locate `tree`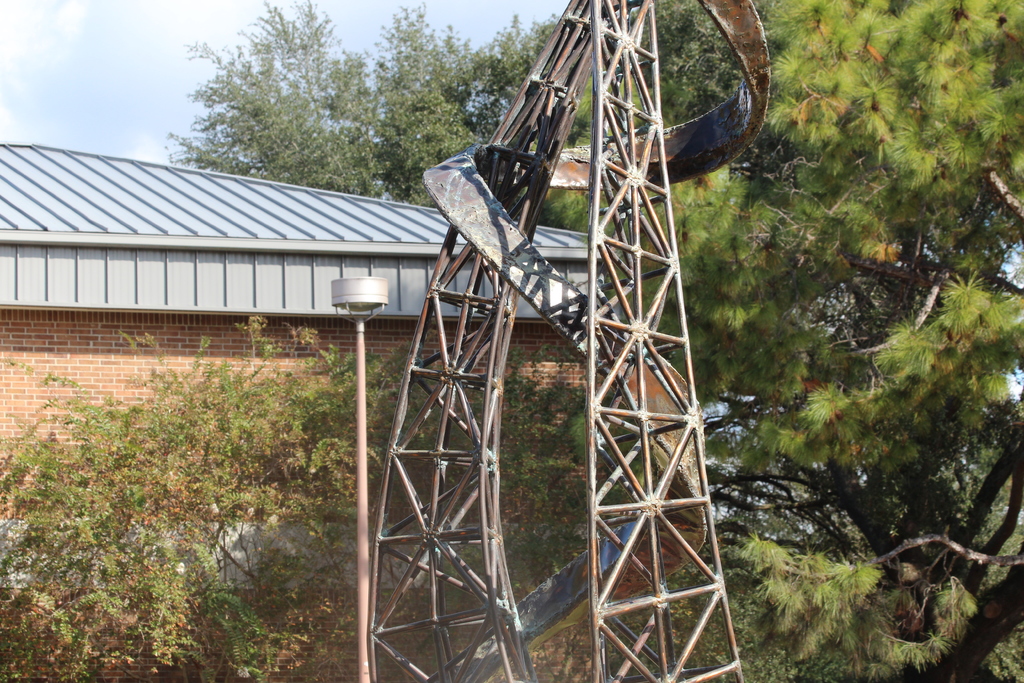
<region>533, 0, 1023, 682</region>
